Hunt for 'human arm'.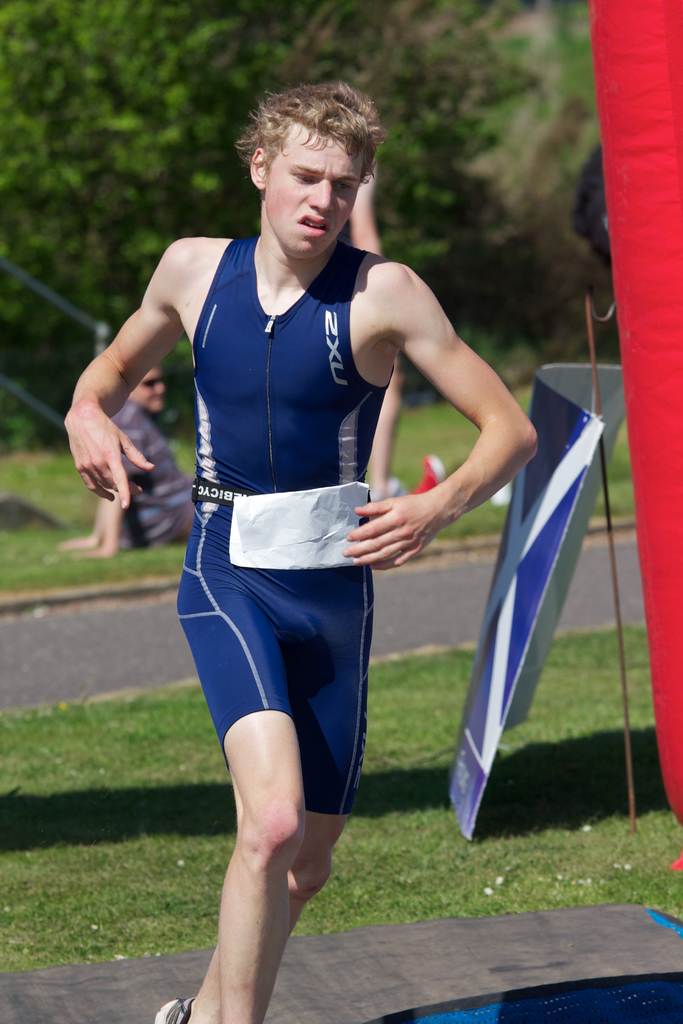
Hunted down at {"left": 76, "top": 408, "right": 127, "bottom": 560}.
